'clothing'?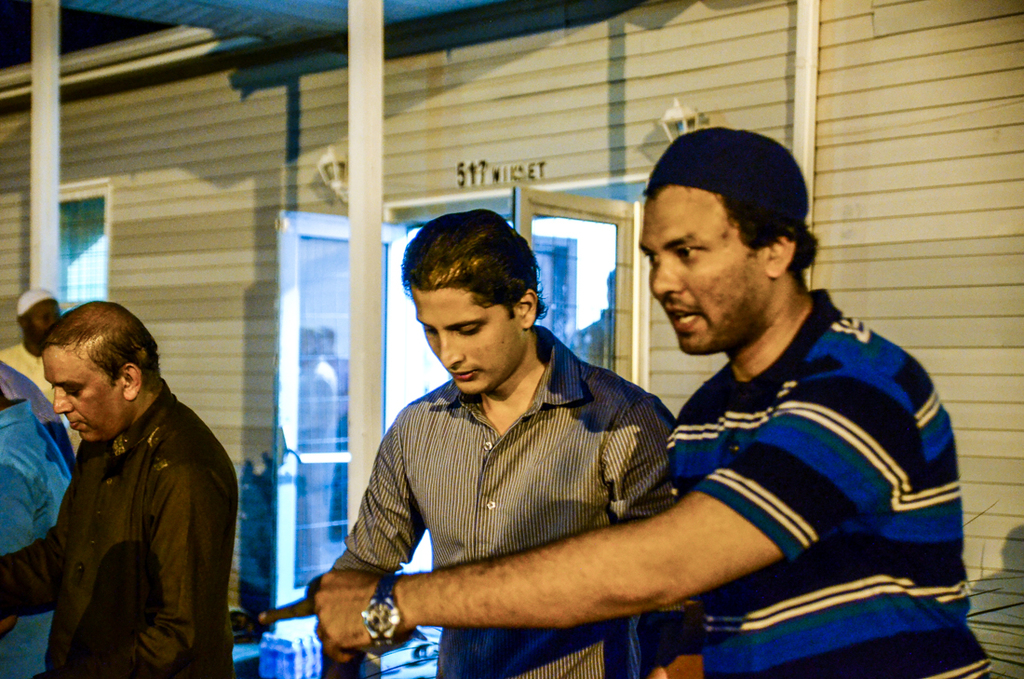
left=0, top=375, right=238, bottom=678
